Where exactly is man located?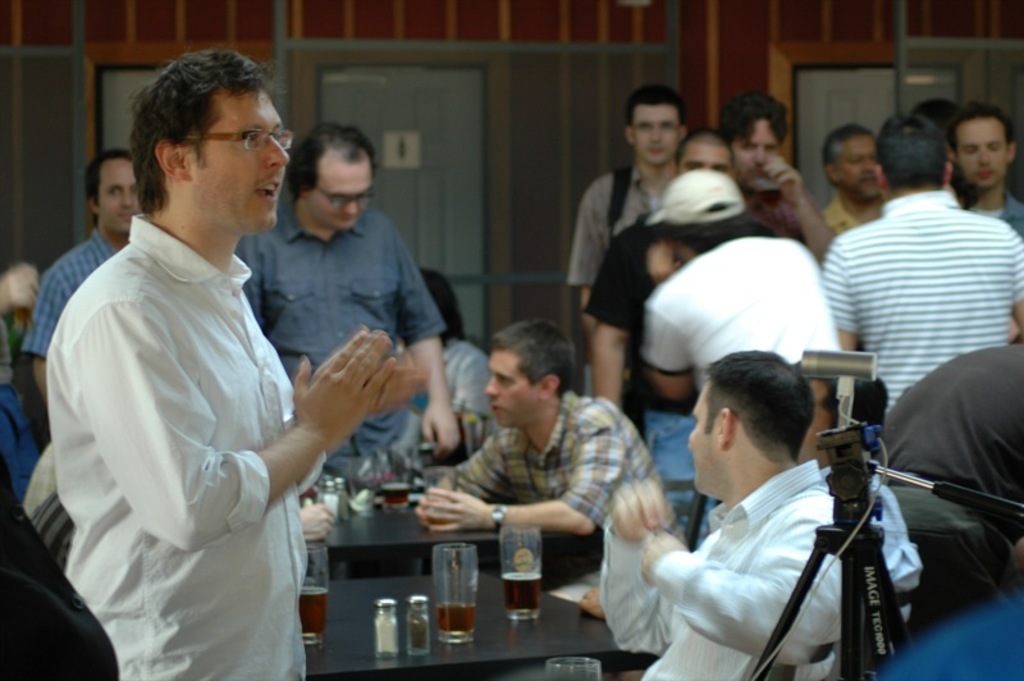
Its bounding box is detection(640, 166, 846, 399).
